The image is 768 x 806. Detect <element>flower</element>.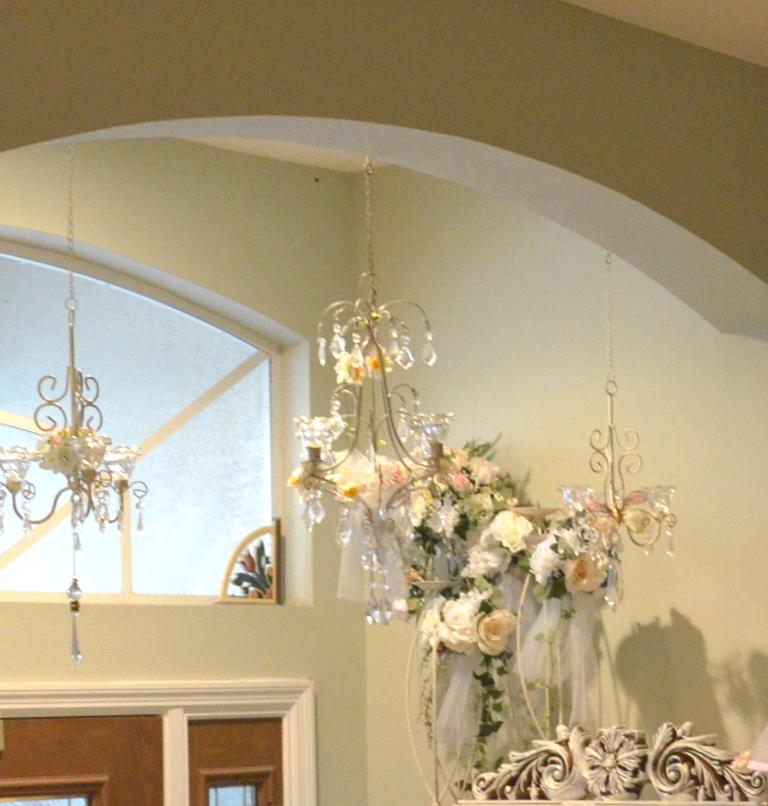
Detection: 474,611,516,657.
